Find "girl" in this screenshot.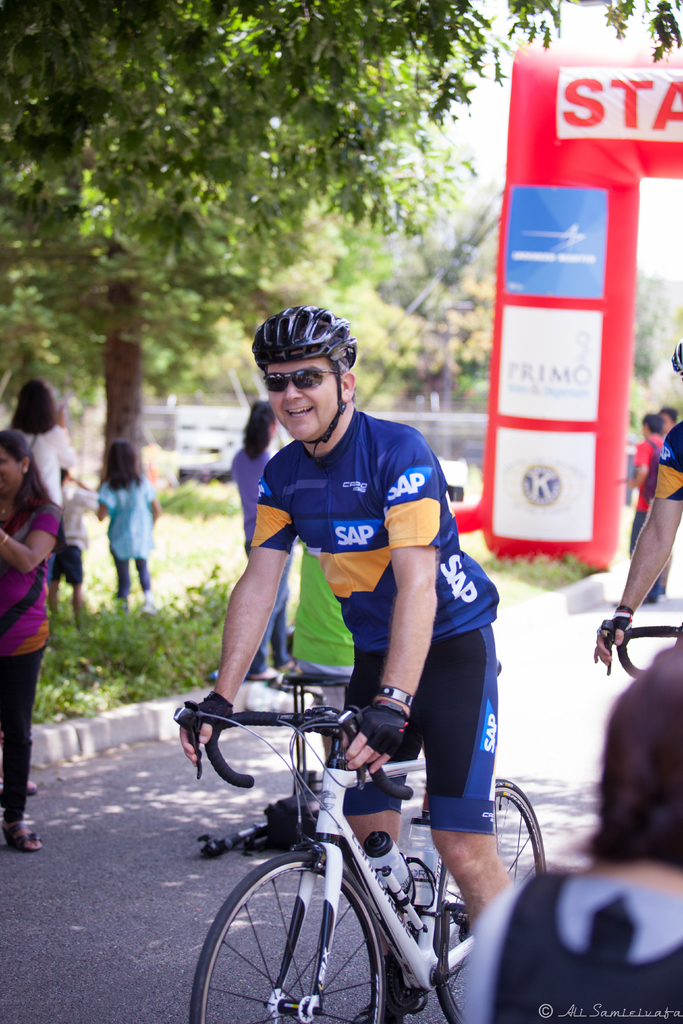
The bounding box for "girl" is pyautogui.locateOnScreen(10, 373, 72, 504).
